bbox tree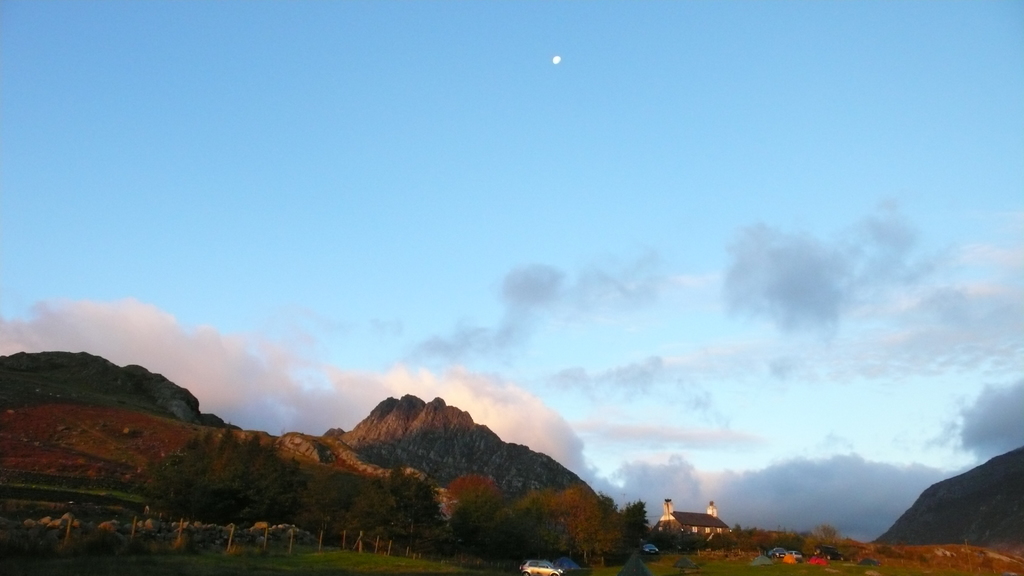
BBox(138, 424, 303, 529)
